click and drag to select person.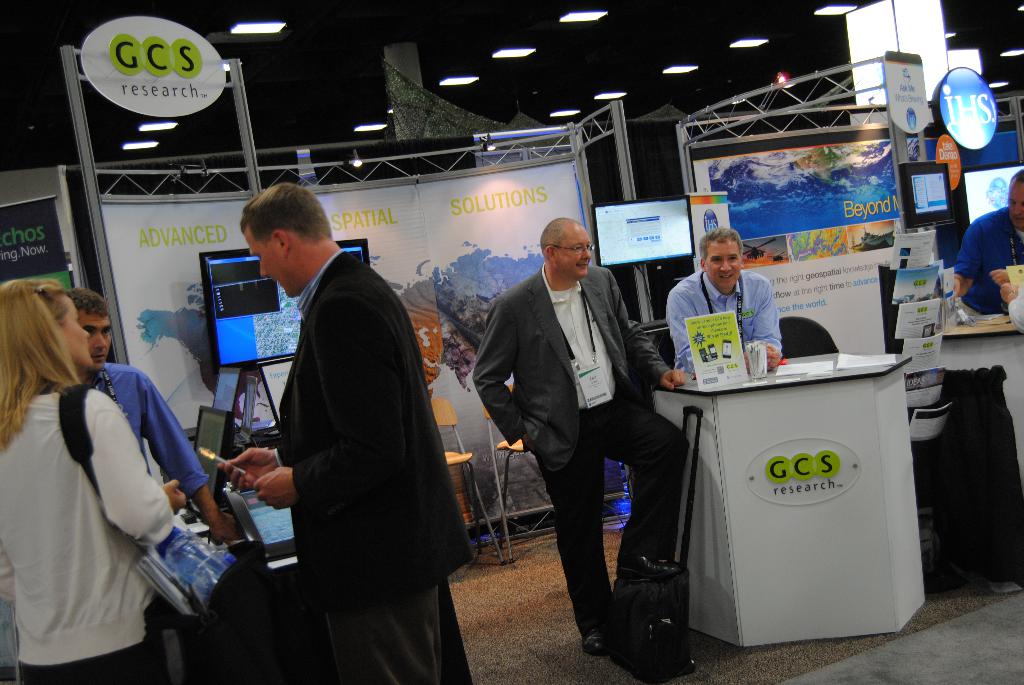
Selection: pyautogui.locateOnScreen(952, 169, 1023, 316).
